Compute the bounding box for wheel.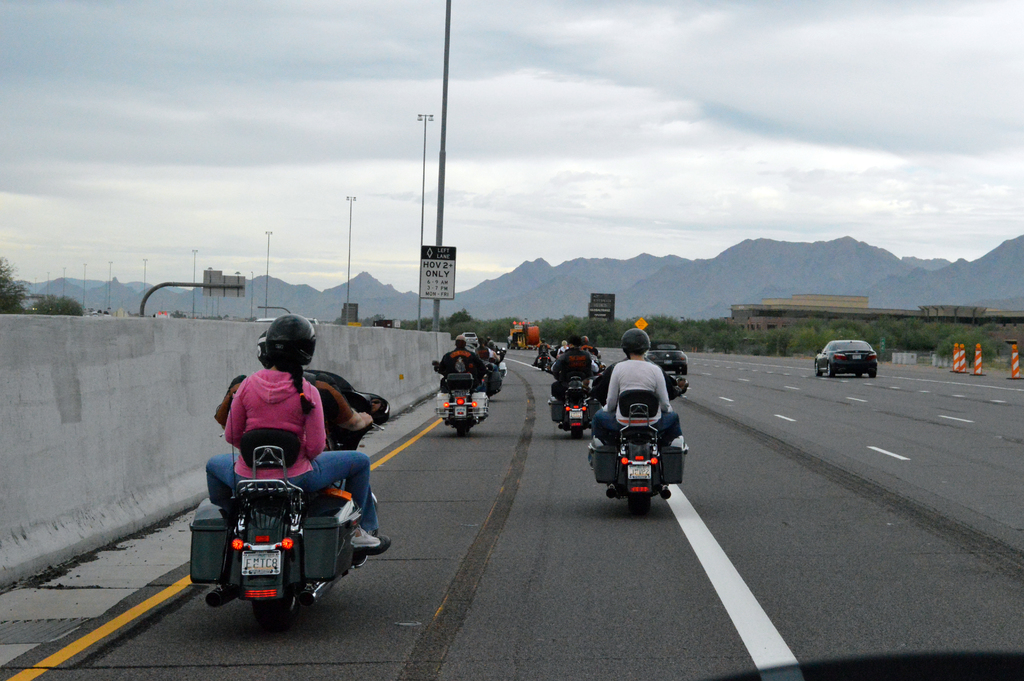
855, 370, 858, 377.
